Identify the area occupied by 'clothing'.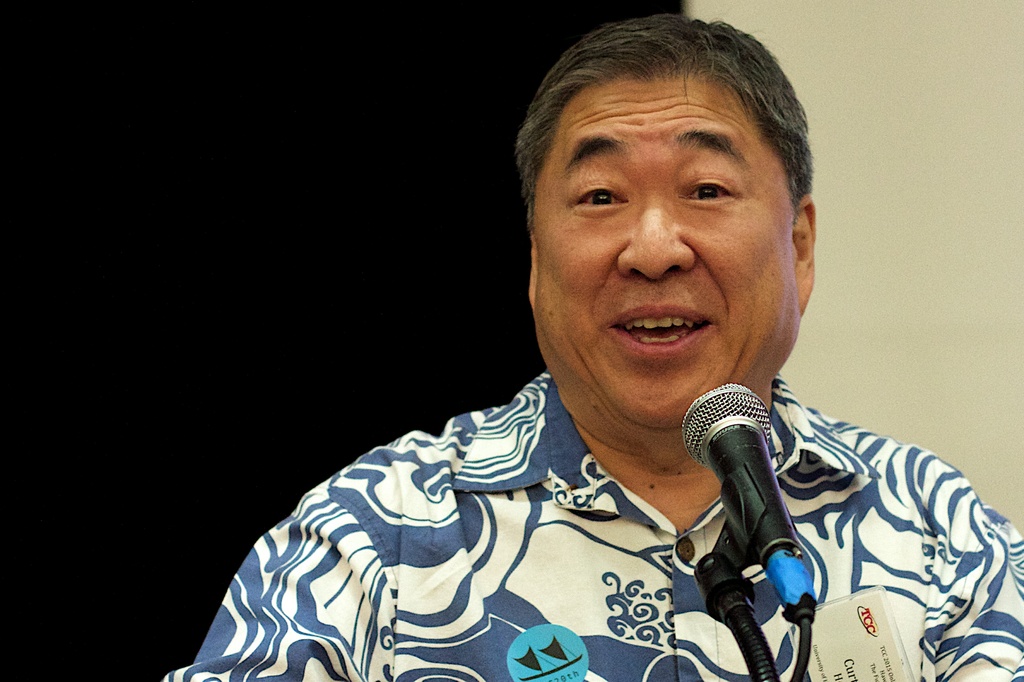
Area: left=204, top=338, right=856, bottom=664.
